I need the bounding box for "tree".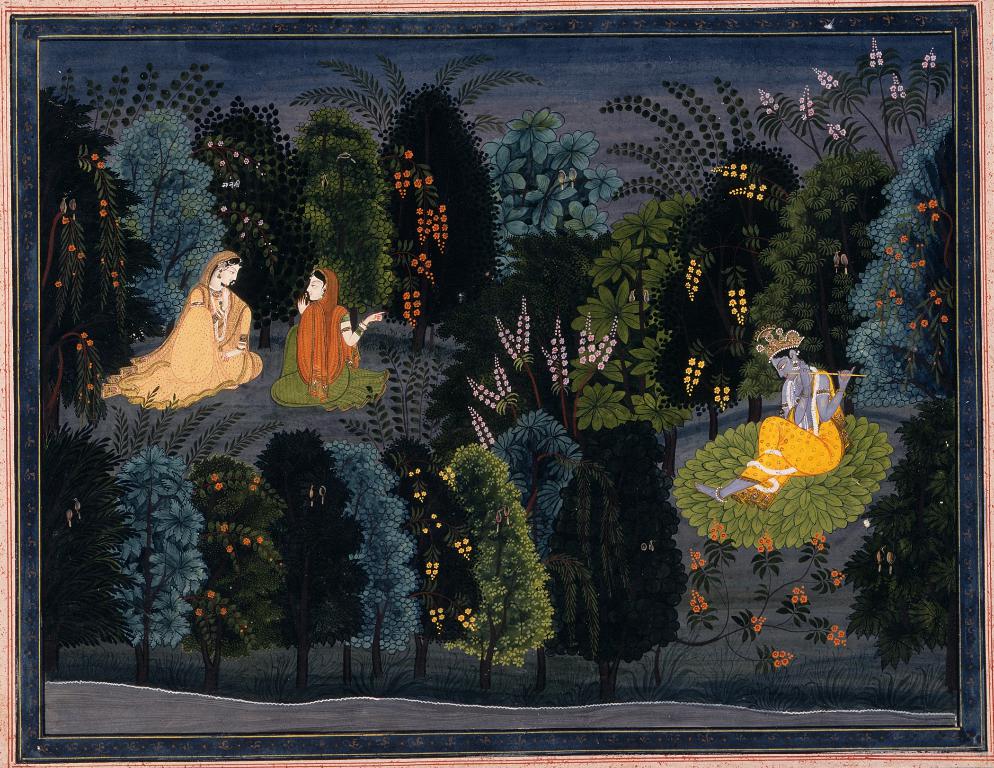
Here it is: [399, 442, 446, 667].
